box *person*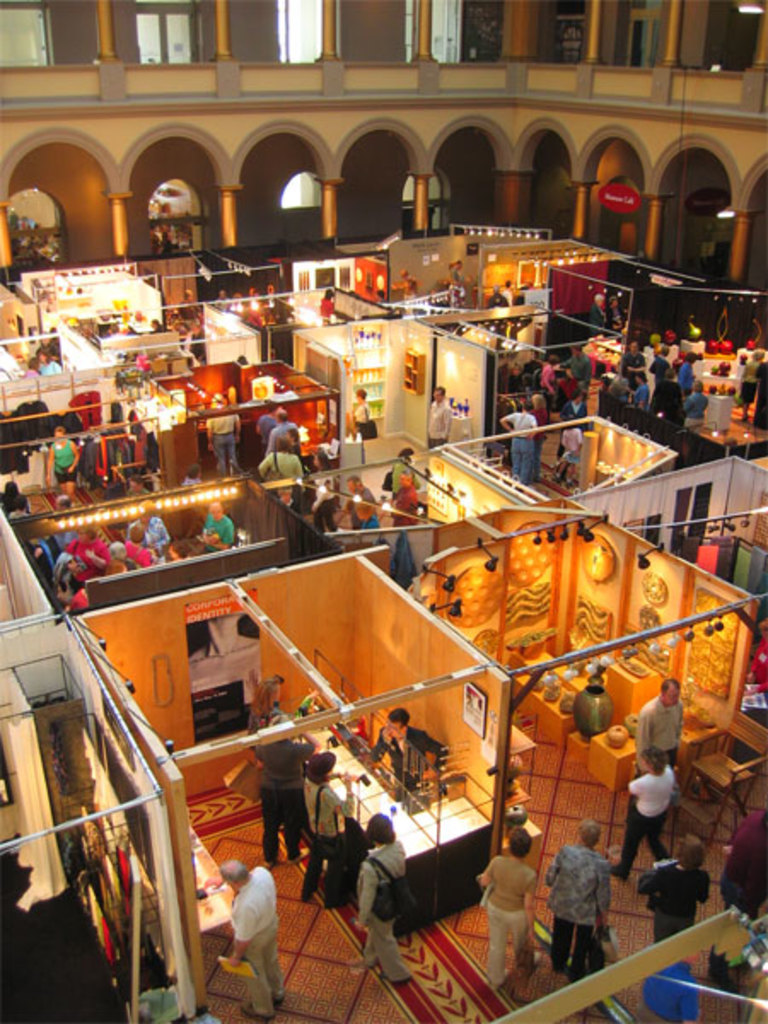
[643, 681, 681, 768]
